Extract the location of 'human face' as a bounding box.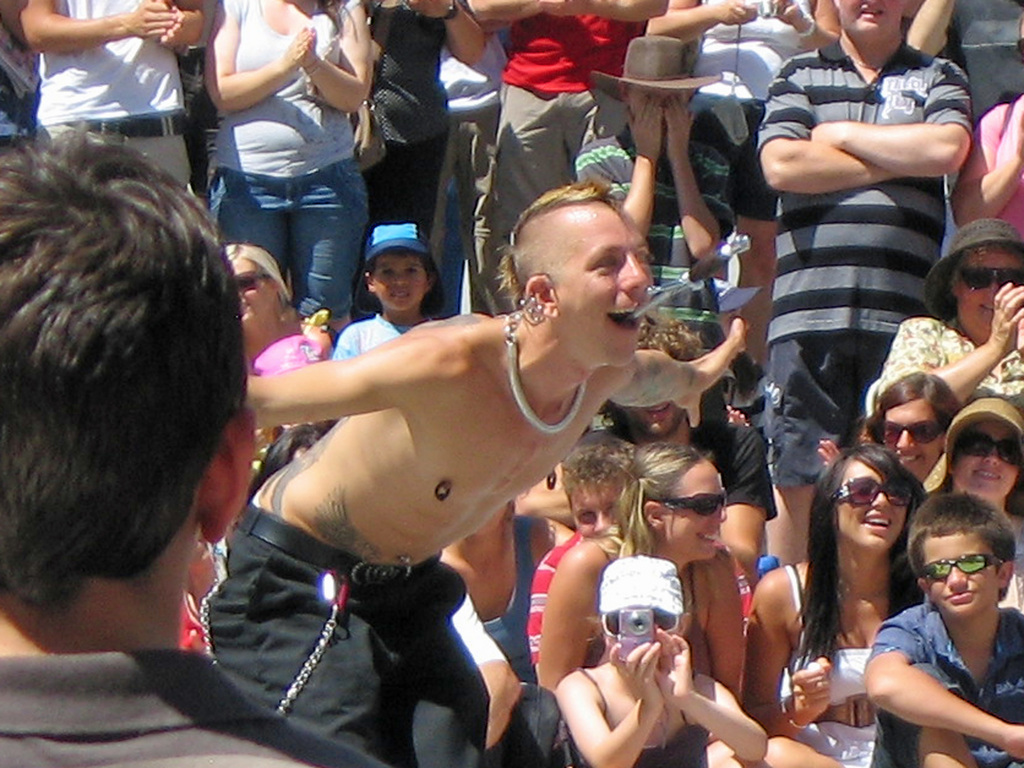
841/0/906/44.
